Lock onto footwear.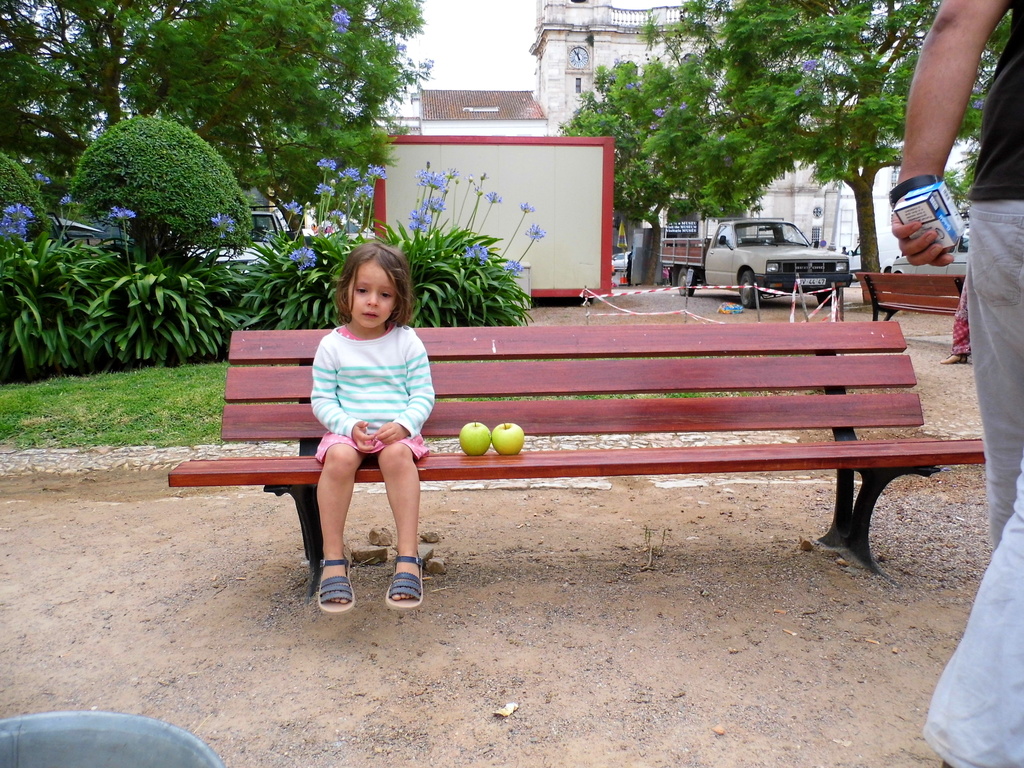
Locked: Rect(385, 554, 425, 609).
